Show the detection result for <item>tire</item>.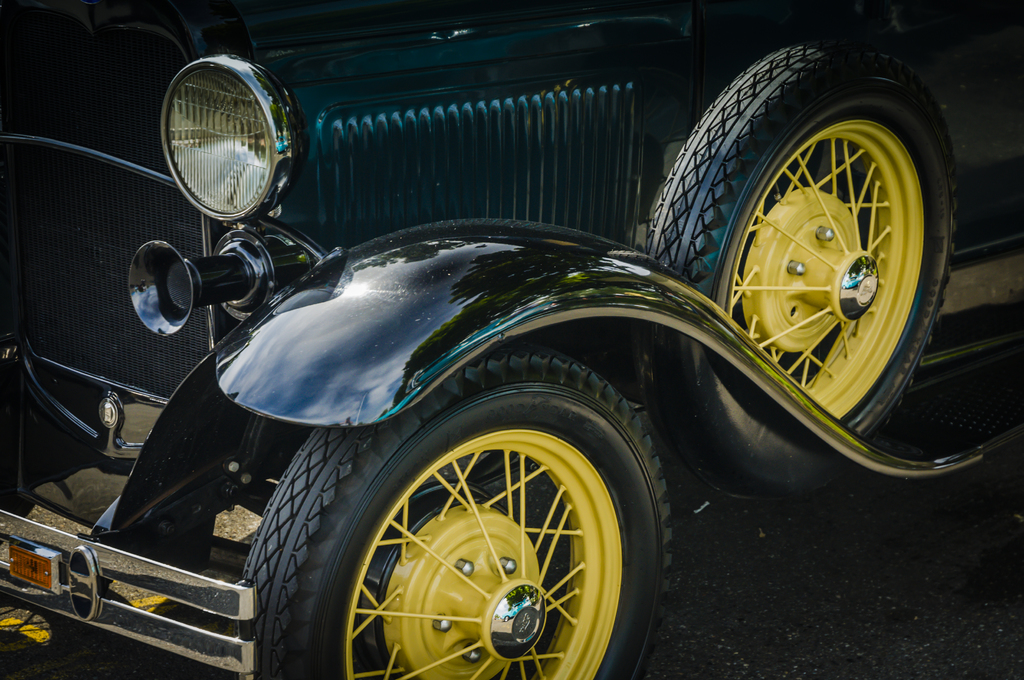
<box>238,352,688,679</box>.
